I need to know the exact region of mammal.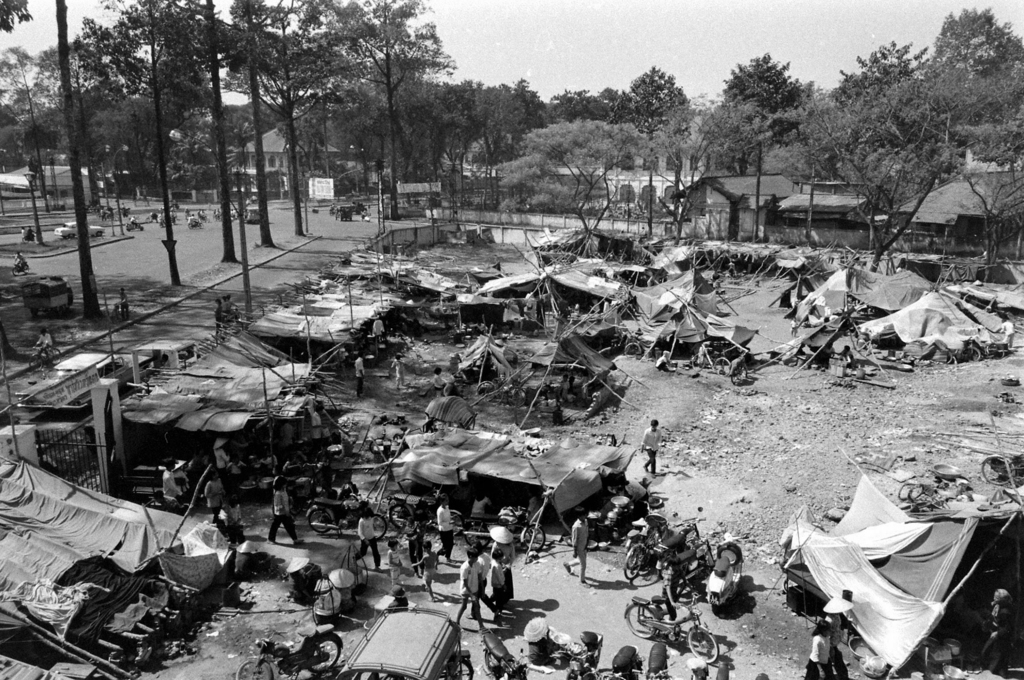
Region: <region>220, 506, 230, 524</region>.
